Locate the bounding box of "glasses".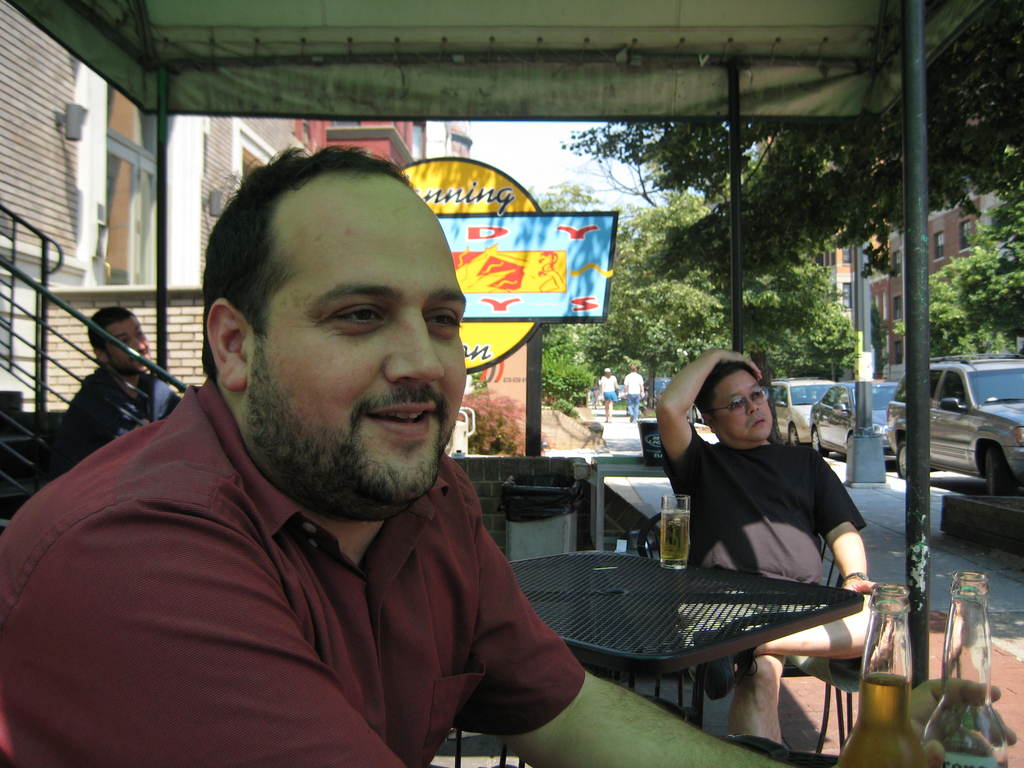
Bounding box: x1=708 y1=387 x2=770 y2=412.
